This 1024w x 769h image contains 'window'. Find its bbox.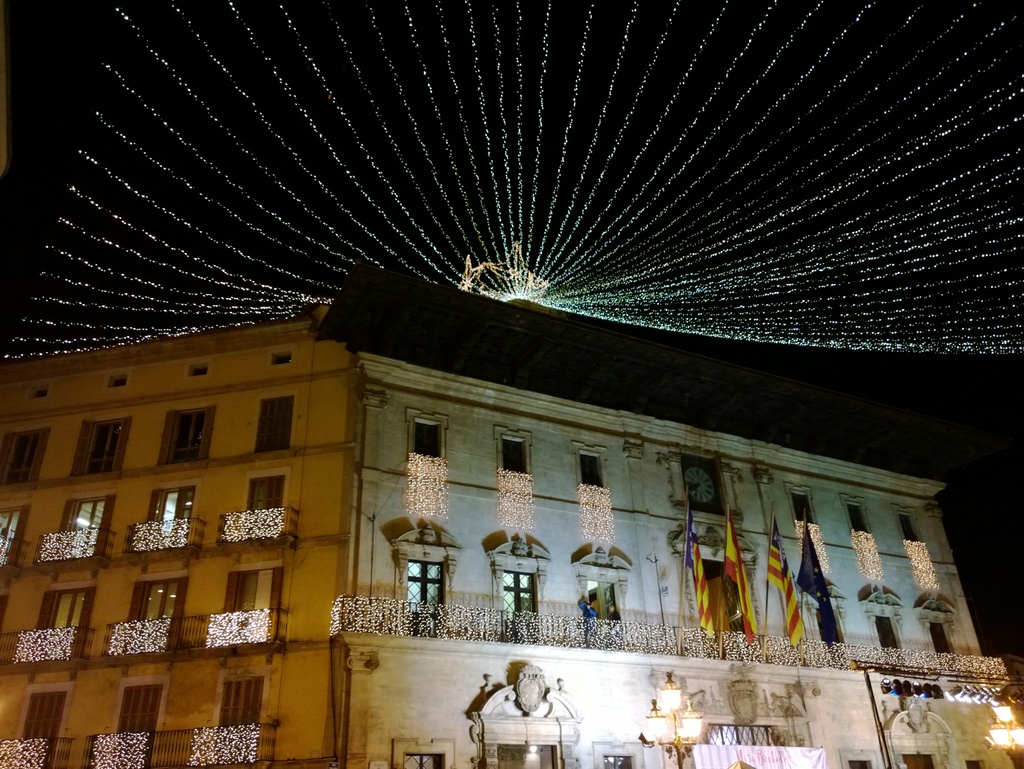
Rect(148, 580, 180, 622).
